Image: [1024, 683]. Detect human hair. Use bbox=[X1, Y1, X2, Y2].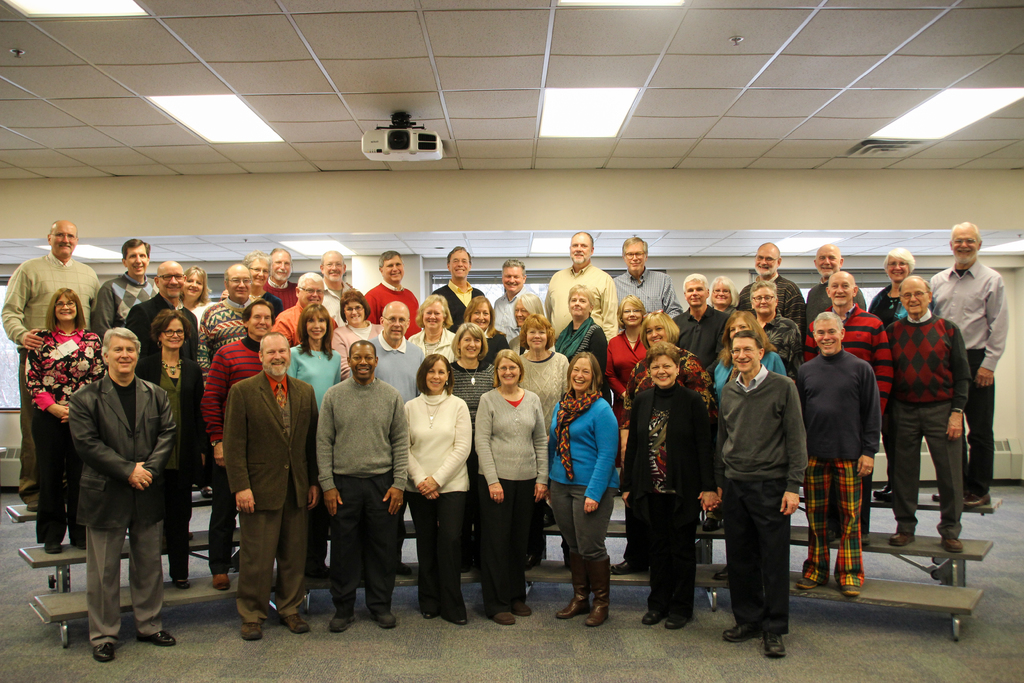
bbox=[749, 279, 778, 304].
